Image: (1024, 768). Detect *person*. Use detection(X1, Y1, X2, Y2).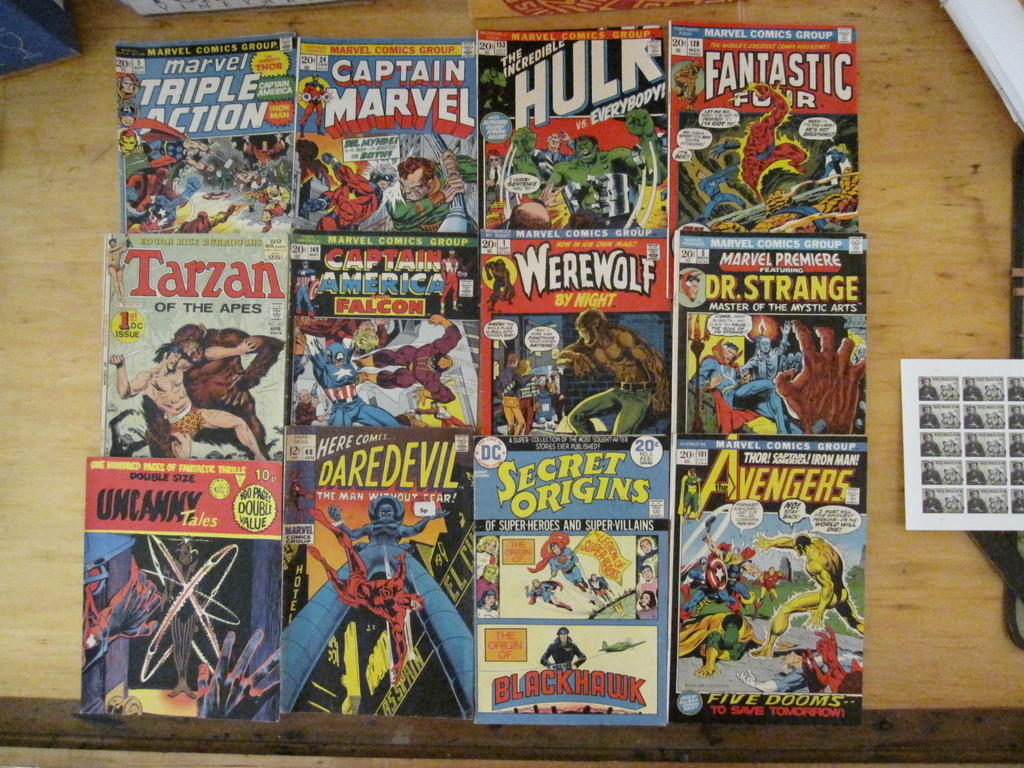
detection(348, 314, 461, 409).
